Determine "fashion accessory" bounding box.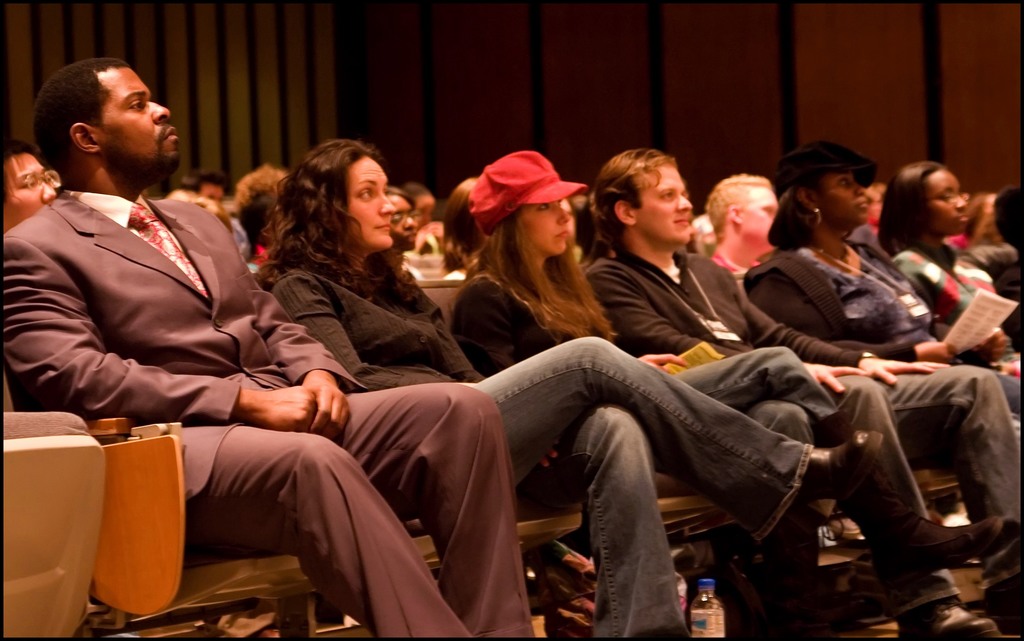
Determined: [x1=804, y1=207, x2=822, y2=227].
